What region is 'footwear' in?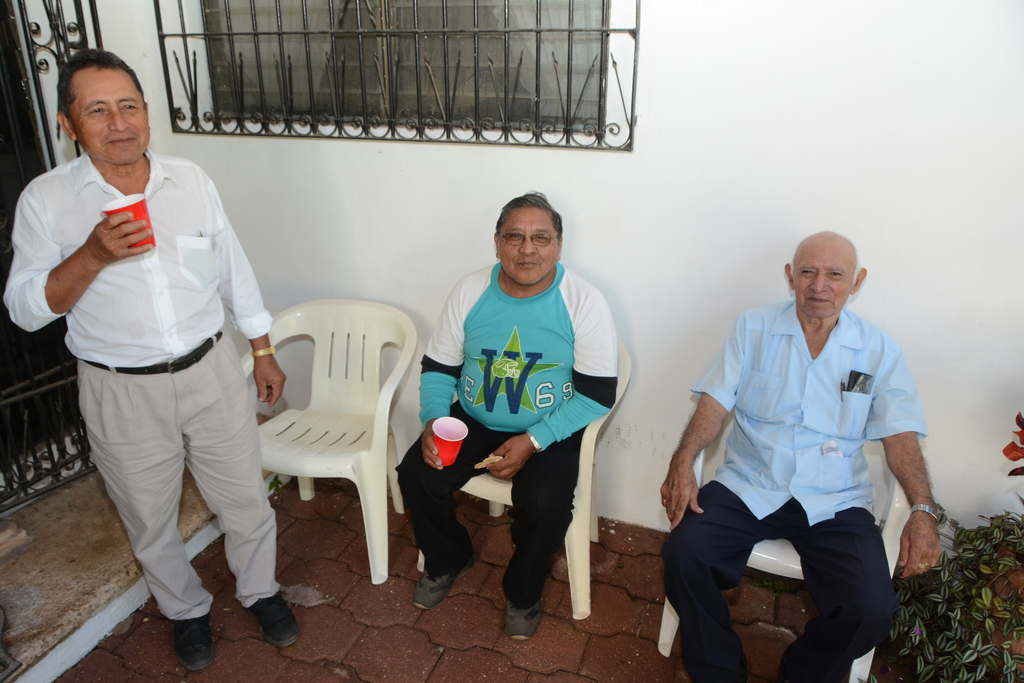
x1=412 y1=554 x2=477 y2=608.
